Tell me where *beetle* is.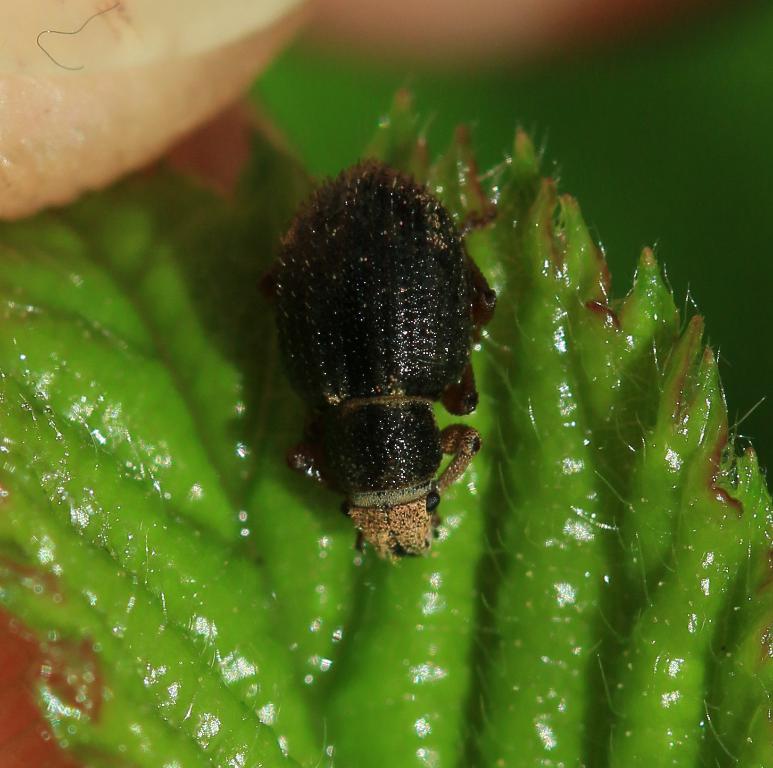
*beetle* is at 255:173:502:588.
